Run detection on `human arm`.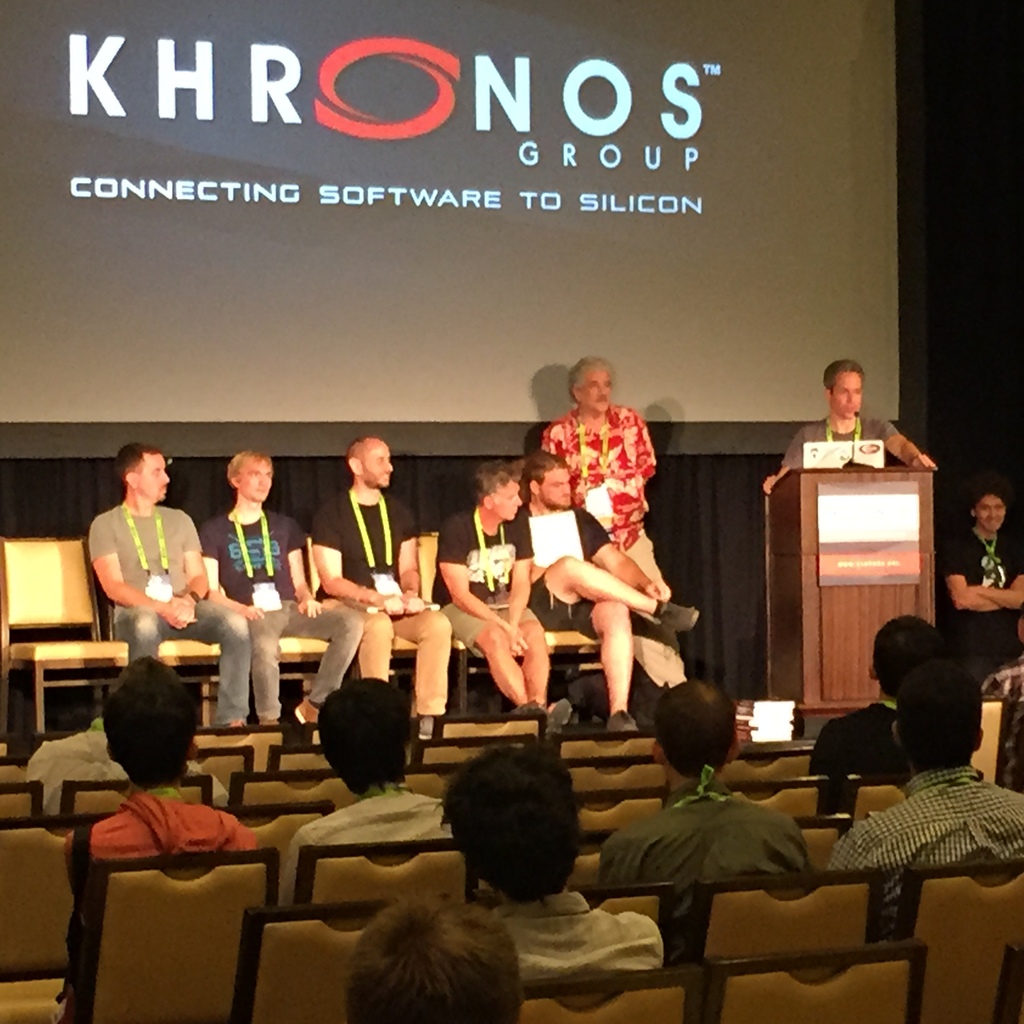
Result: l=972, t=529, r=1023, b=609.
